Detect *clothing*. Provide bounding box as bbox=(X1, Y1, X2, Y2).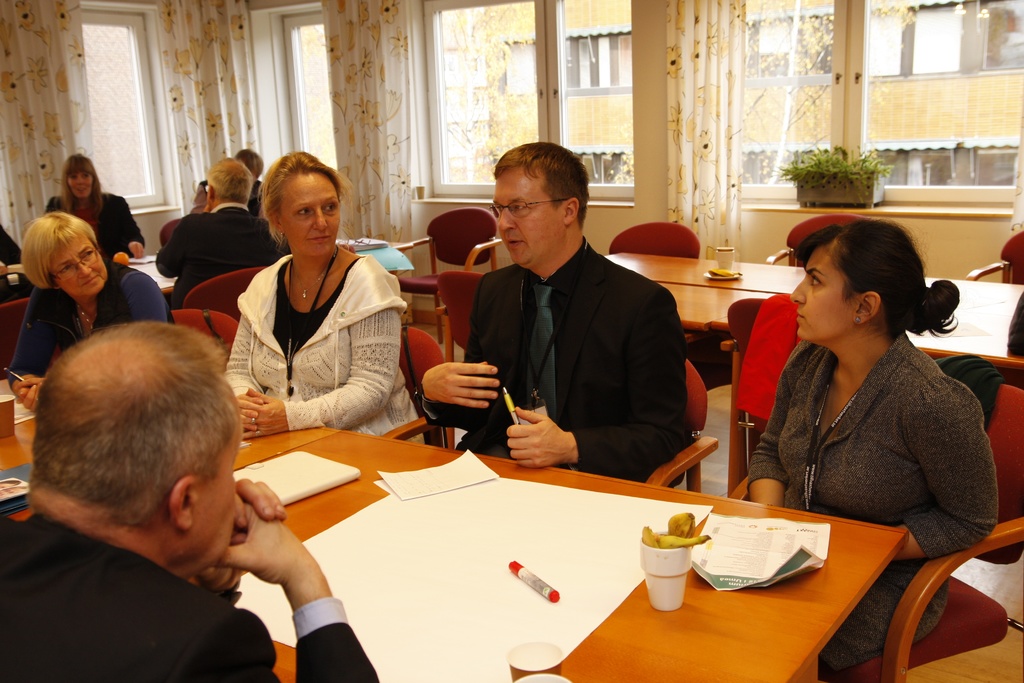
bbox=(8, 273, 174, 394).
